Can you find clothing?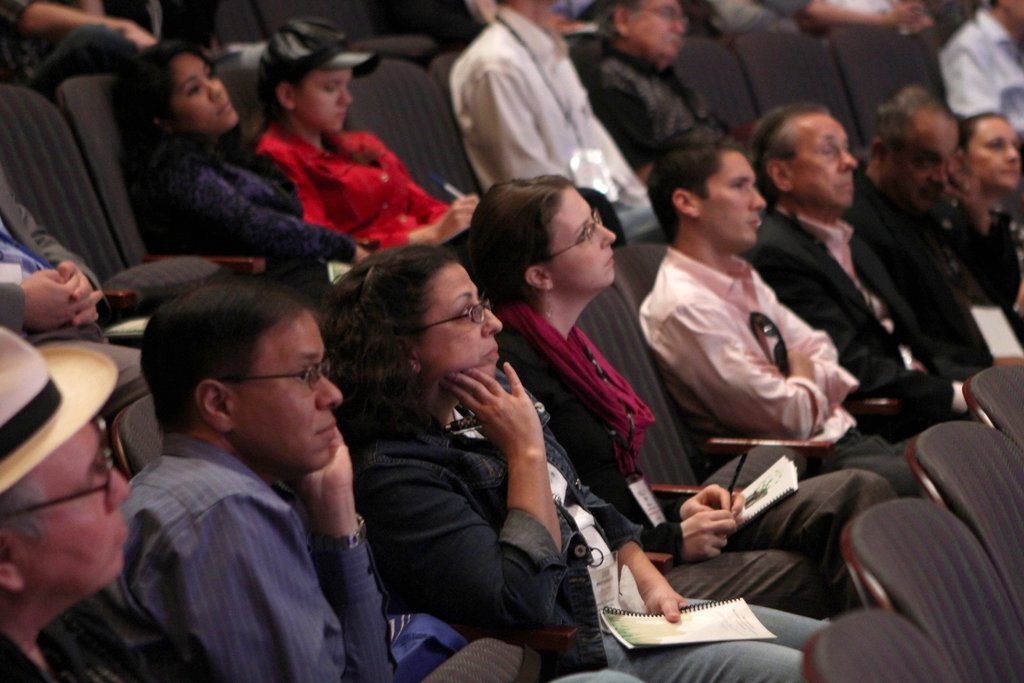
Yes, bounding box: BBox(76, 358, 397, 680).
